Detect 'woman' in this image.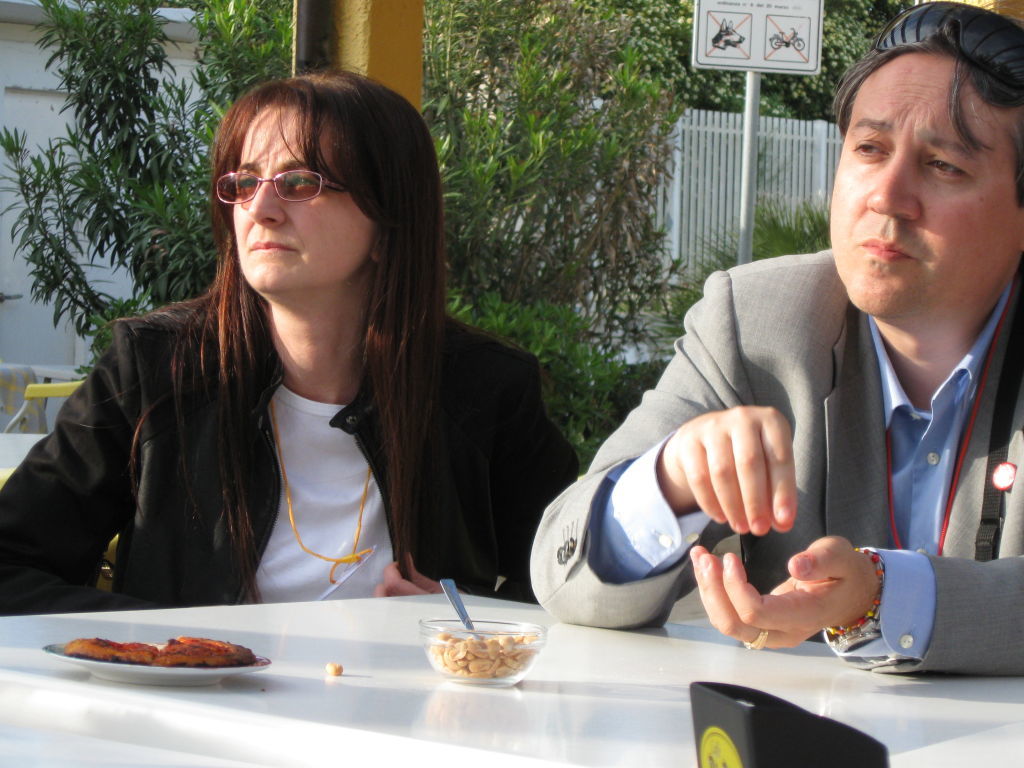
Detection: x1=32, y1=77, x2=558, y2=667.
